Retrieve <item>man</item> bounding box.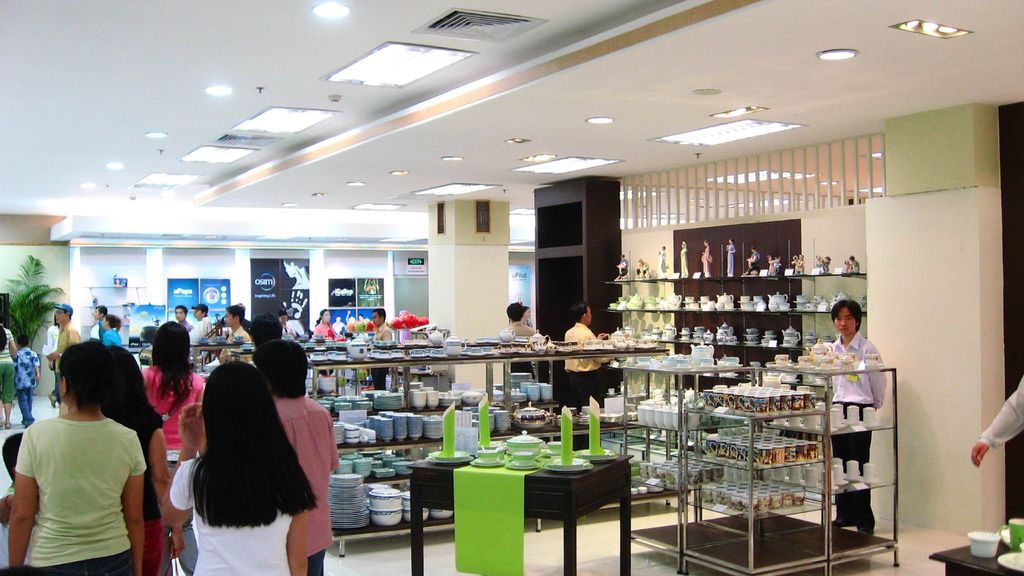
Bounding box: x1=47, y1=303, x2=76, y2=372.
